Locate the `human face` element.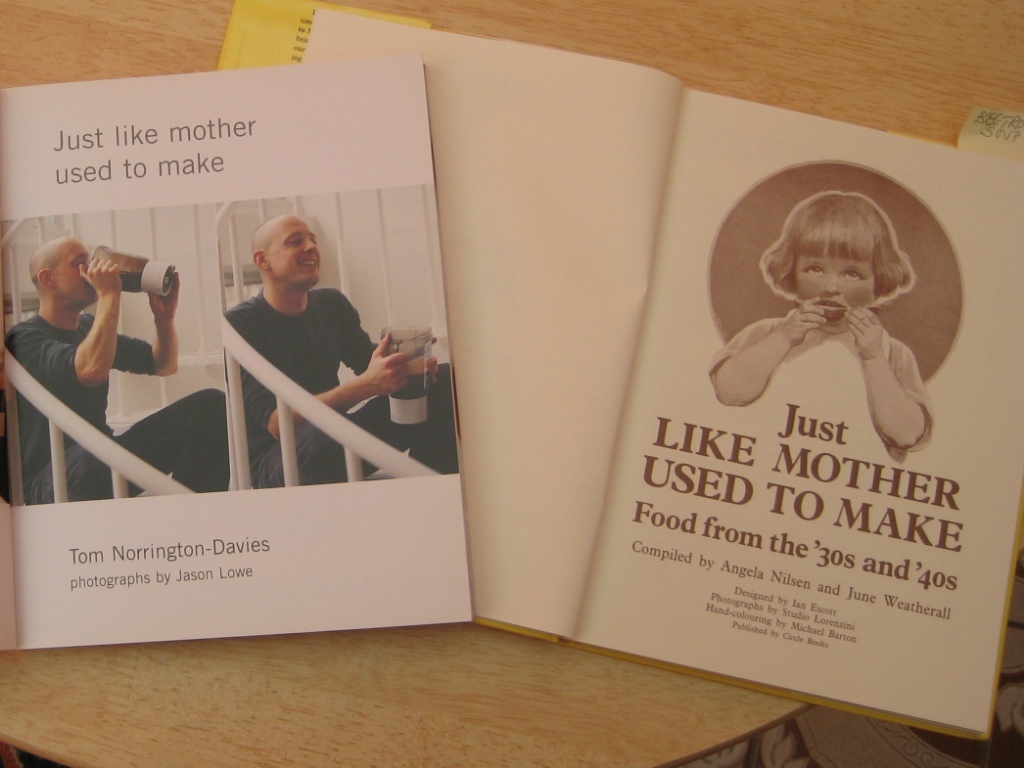
Element bbox: (268,215,321,287).
